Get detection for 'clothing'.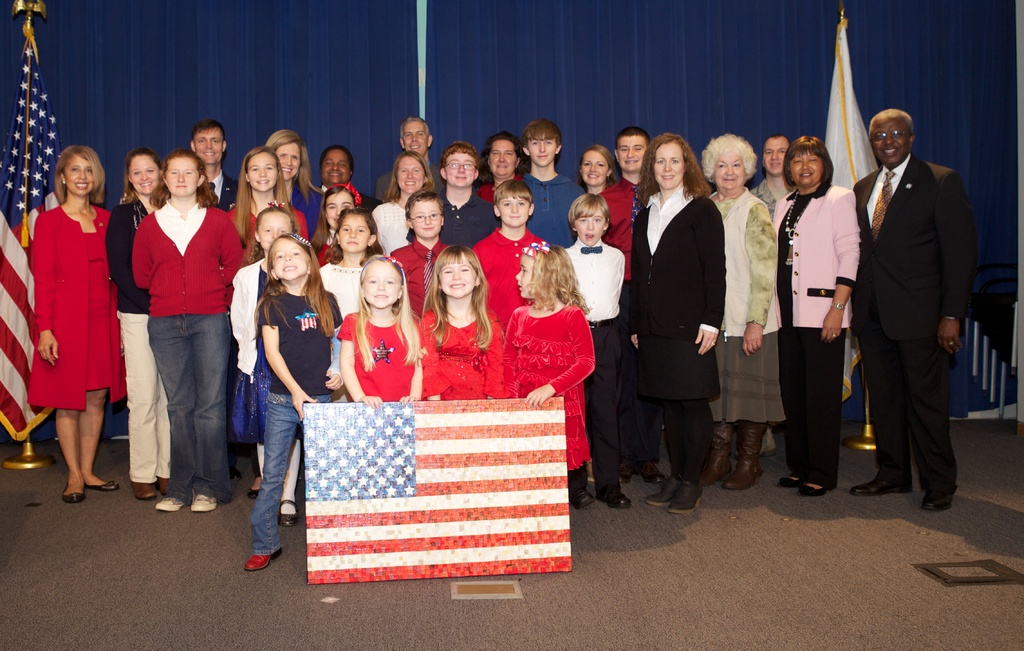
Detection: x1=565, y1=236, x2=628, y2=490.
